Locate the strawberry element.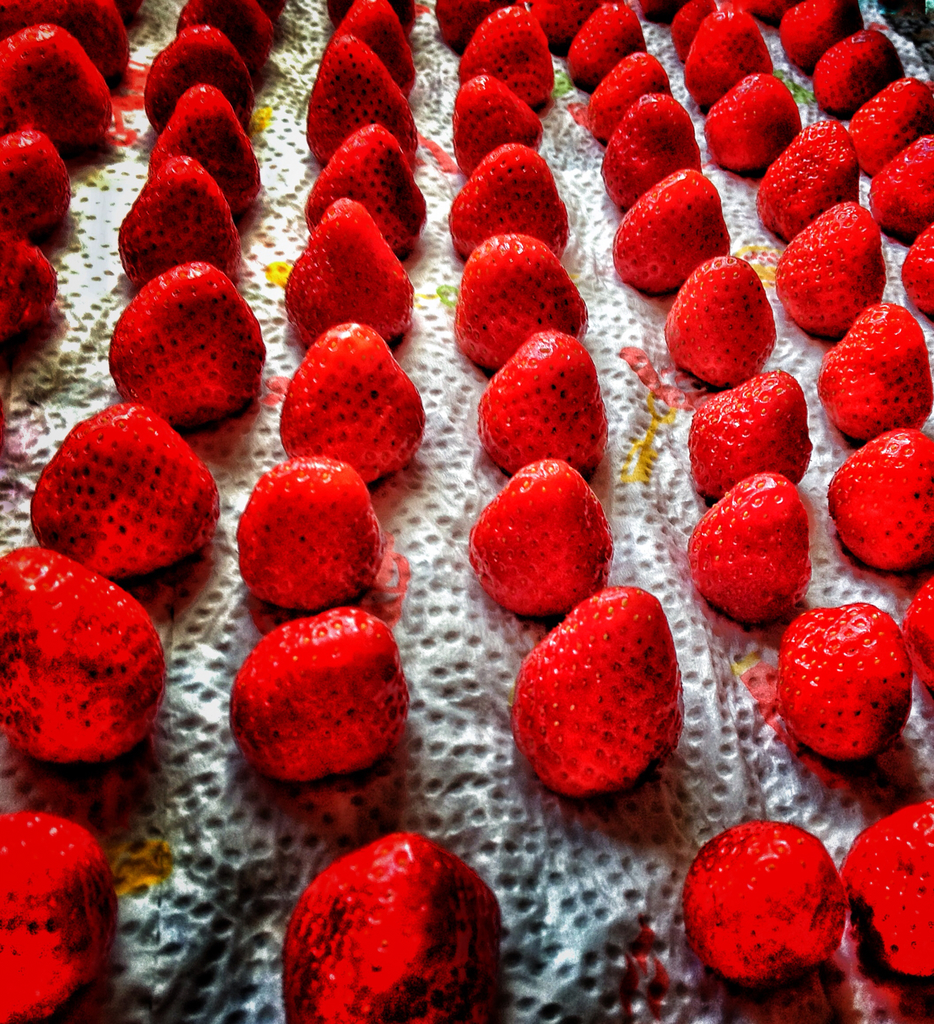
Element bbox: [517, 579, 684, 791].
